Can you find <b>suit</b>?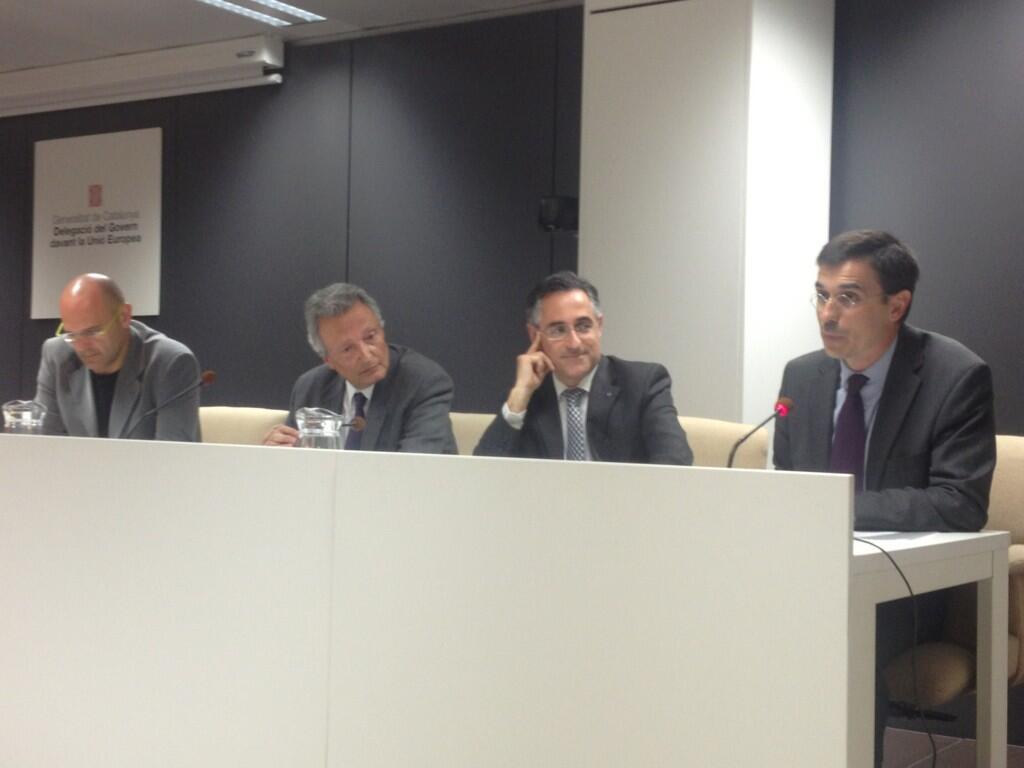
Yes, bounding box: box=[472, 350, 697, 467].
